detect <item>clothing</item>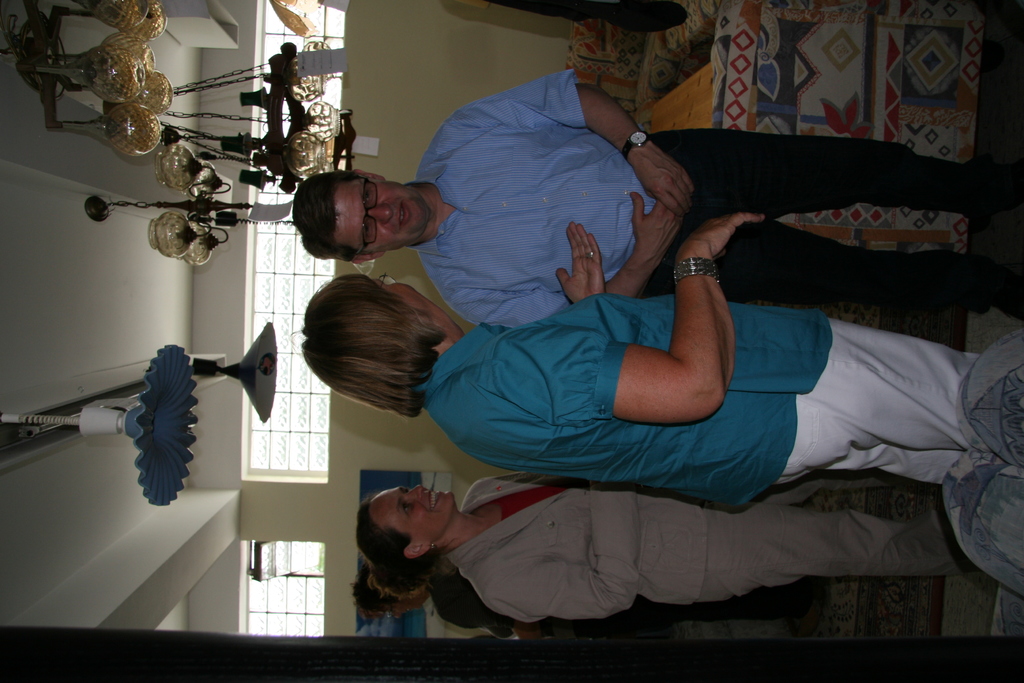
415:283:993:527
